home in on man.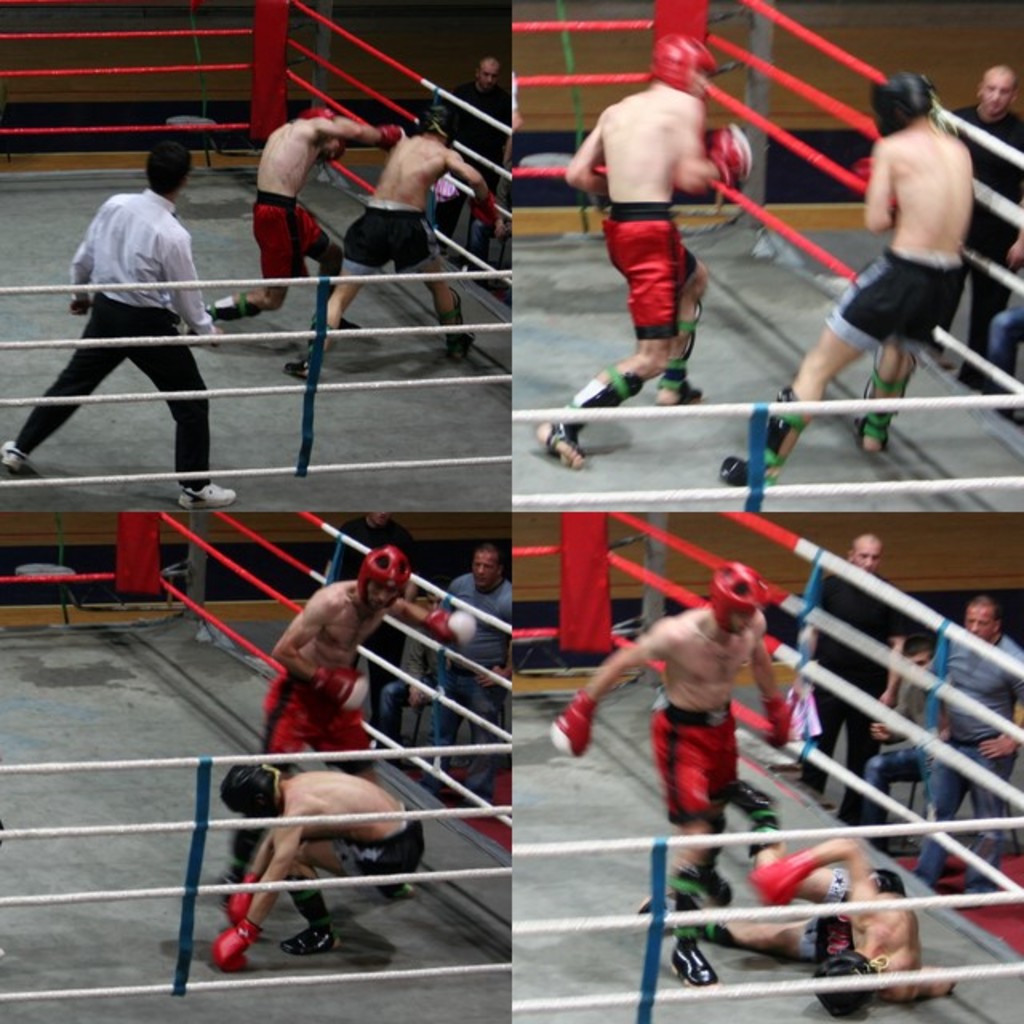
Homed in at left=58, top=141, right=219, bottom=480.
